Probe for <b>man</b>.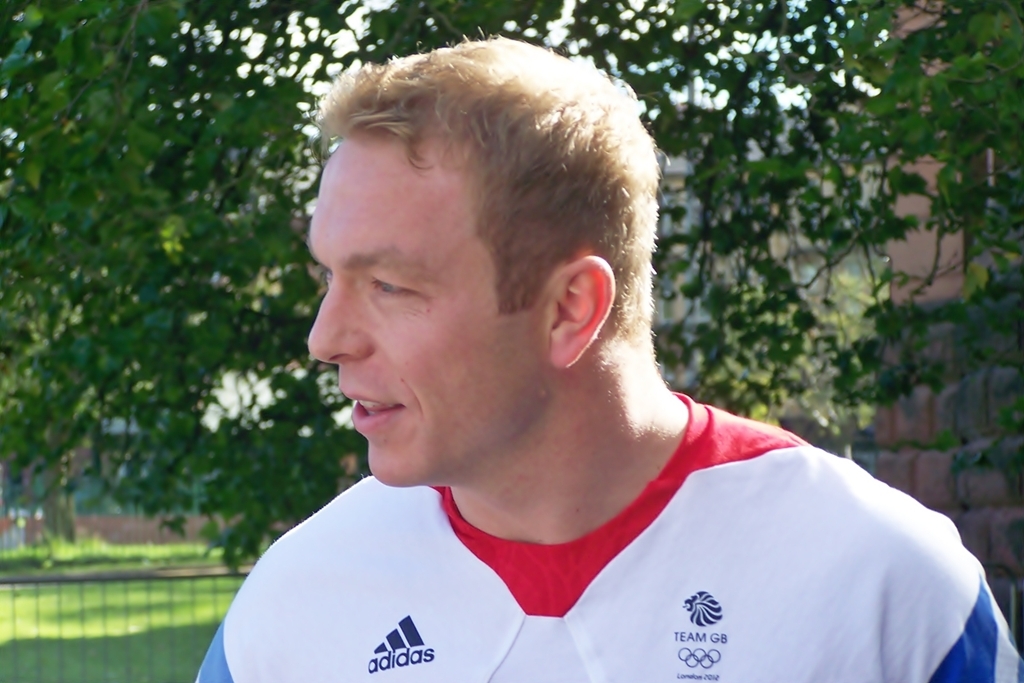
Probe result: (192, 30, 1023, 682).
